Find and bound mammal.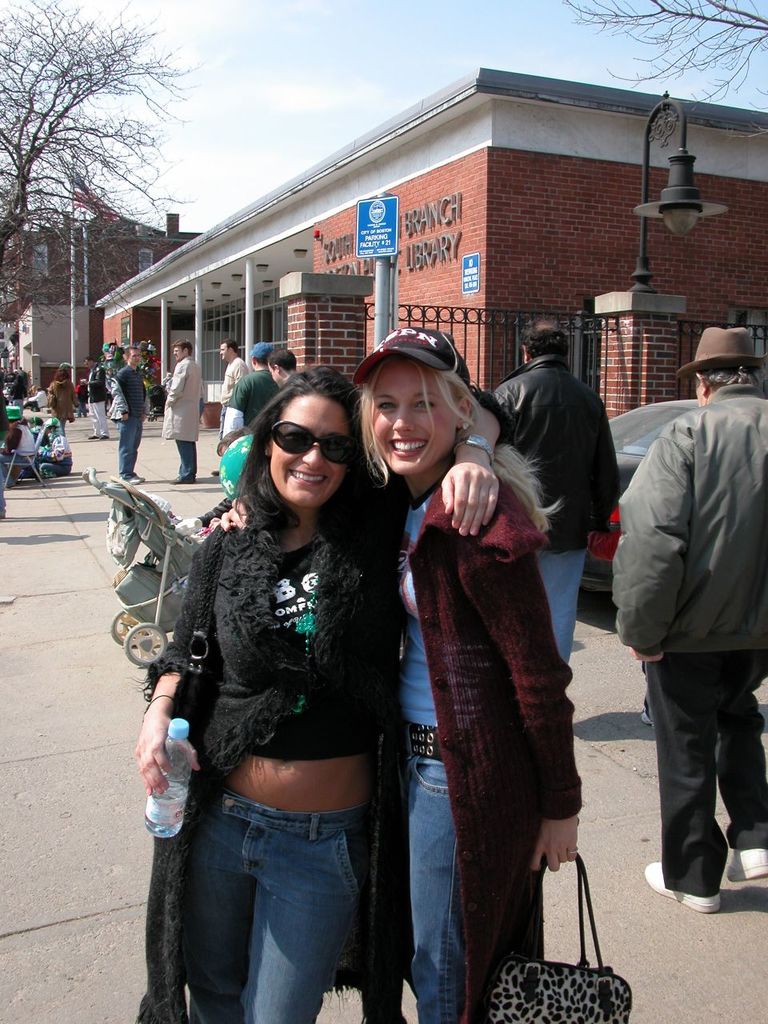
Bound: (490, 311, 623, 661).
